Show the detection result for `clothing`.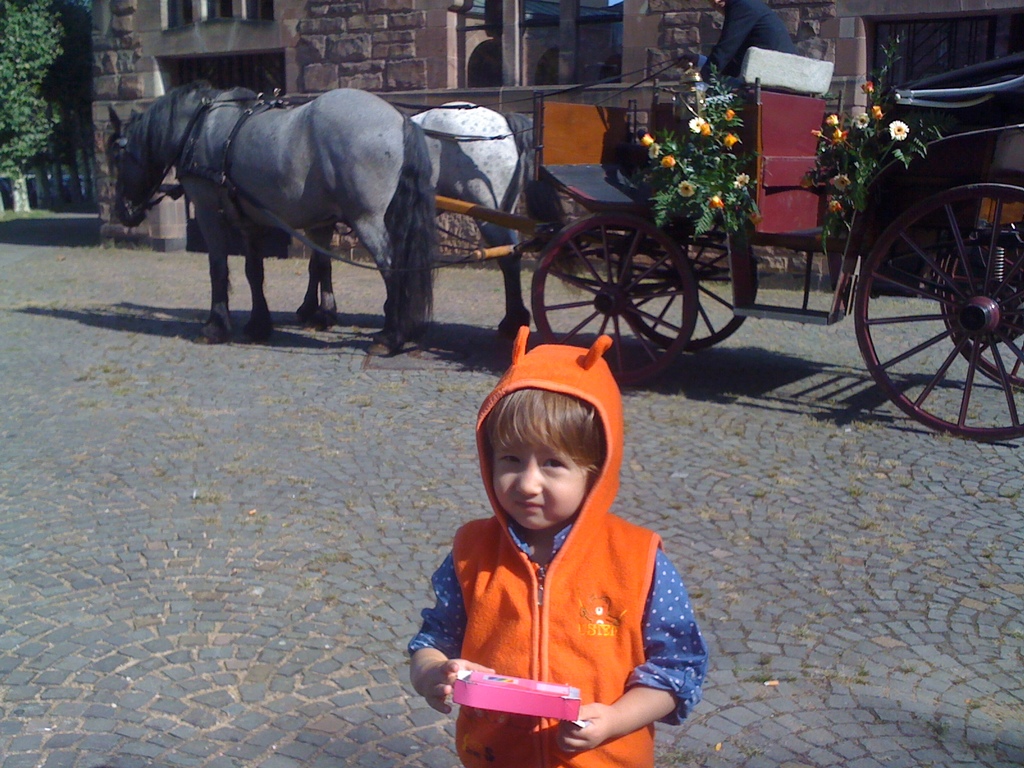
451/317/664/765.
